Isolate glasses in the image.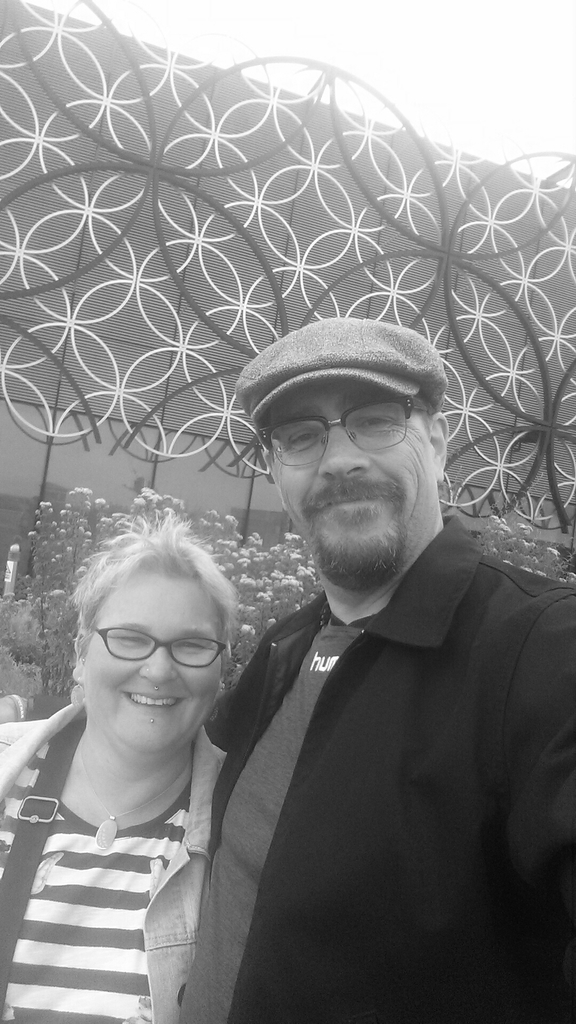
Isolated region: Rect(69, 627, 227, 680).
